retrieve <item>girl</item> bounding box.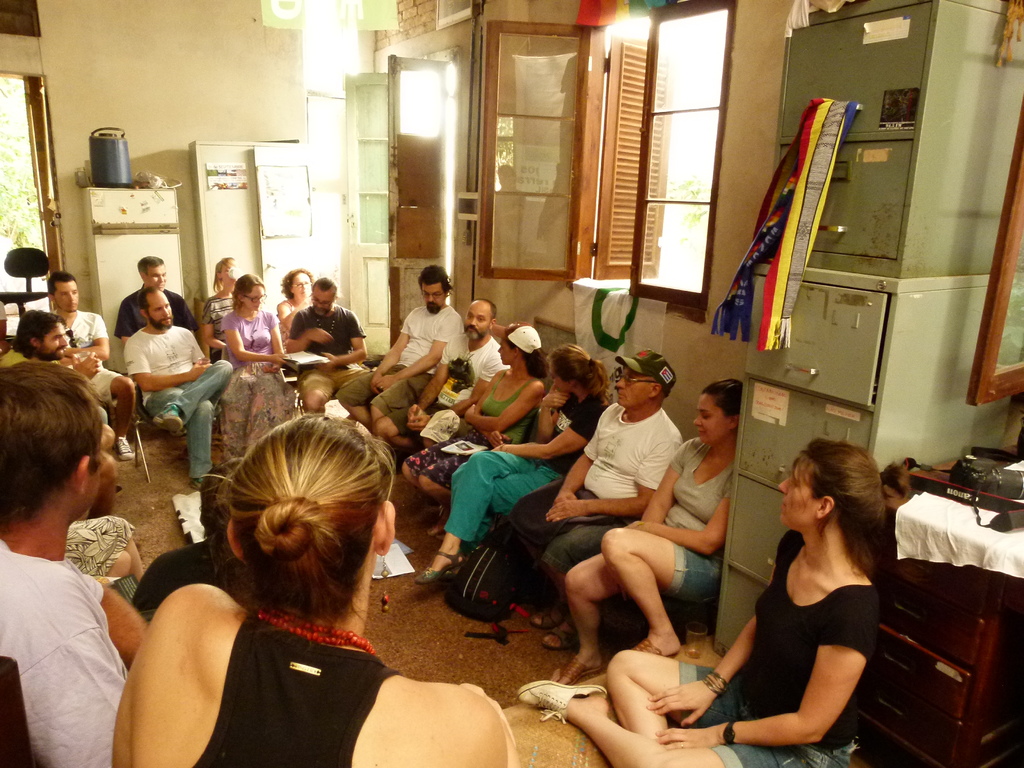
Bounding box: <box>554,370,747,692</box>.
